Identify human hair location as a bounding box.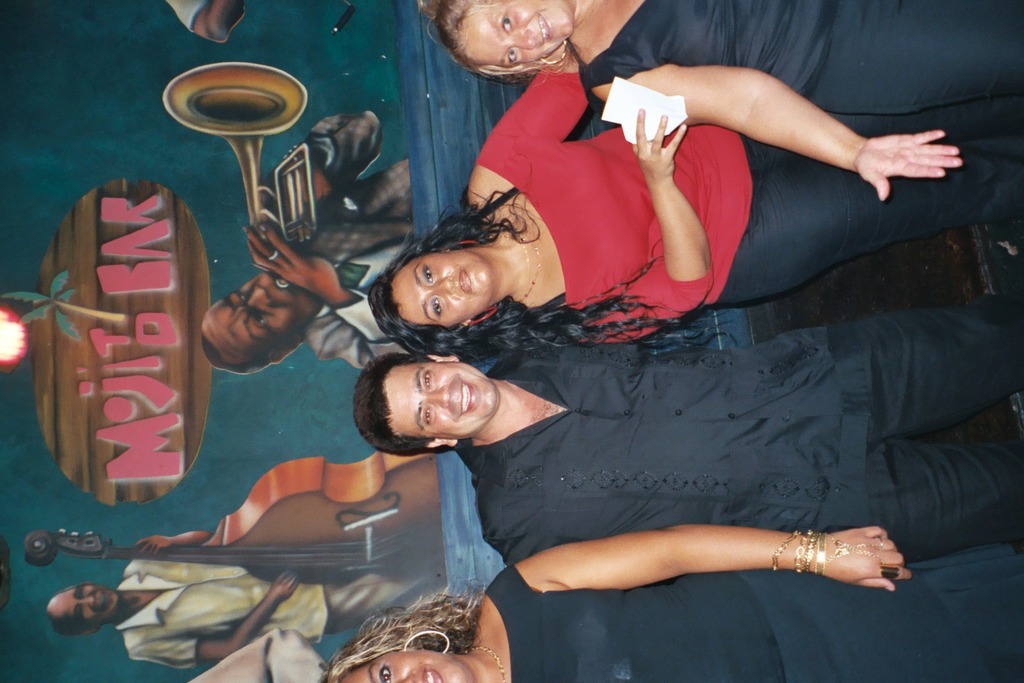
[x1=325, y1=584, x2=485, y2=682].
